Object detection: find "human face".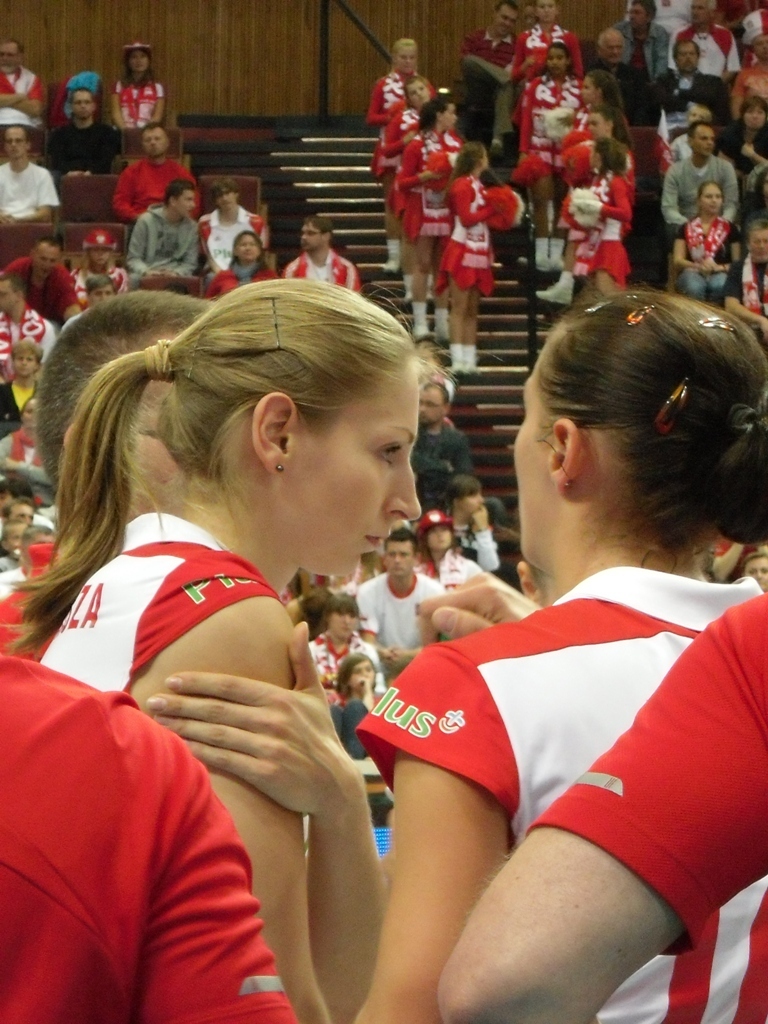
{"left": 0, "top": 44, "right": 16, "bottom": 76}.
